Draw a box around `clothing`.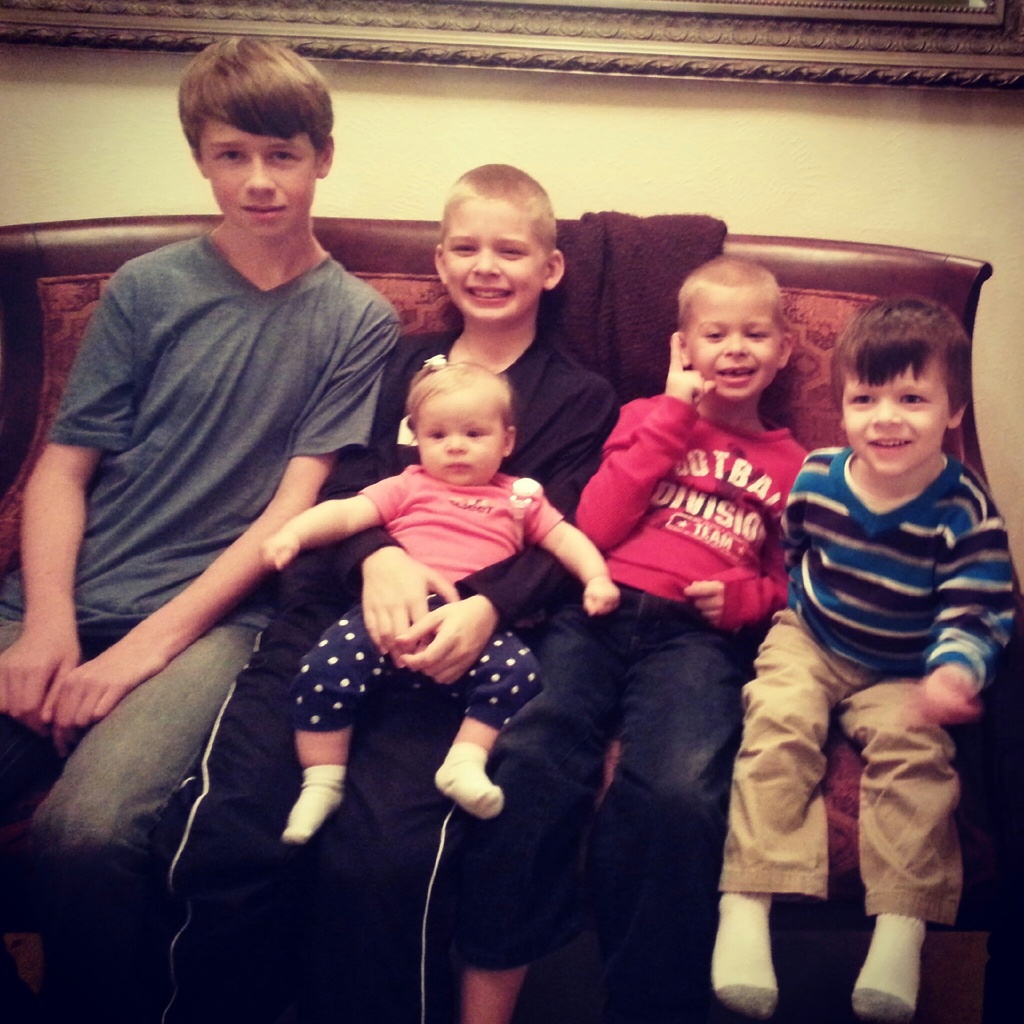
pyautogui.locateOnScreen(159, 326, 623, 1023).
